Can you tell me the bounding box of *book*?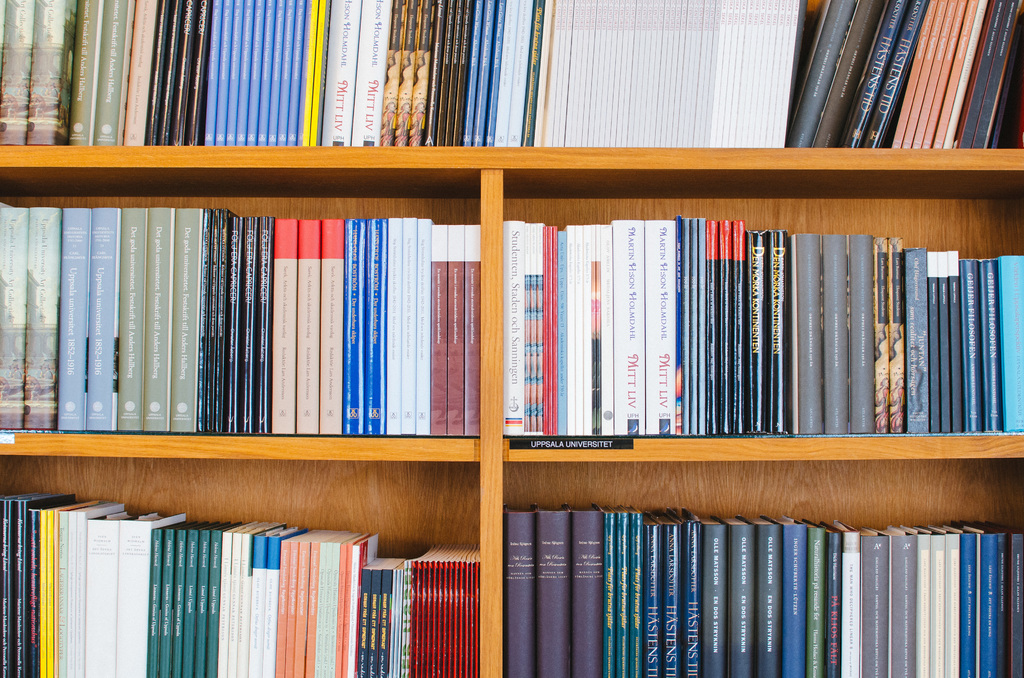
(244, 213, 262, 435).
